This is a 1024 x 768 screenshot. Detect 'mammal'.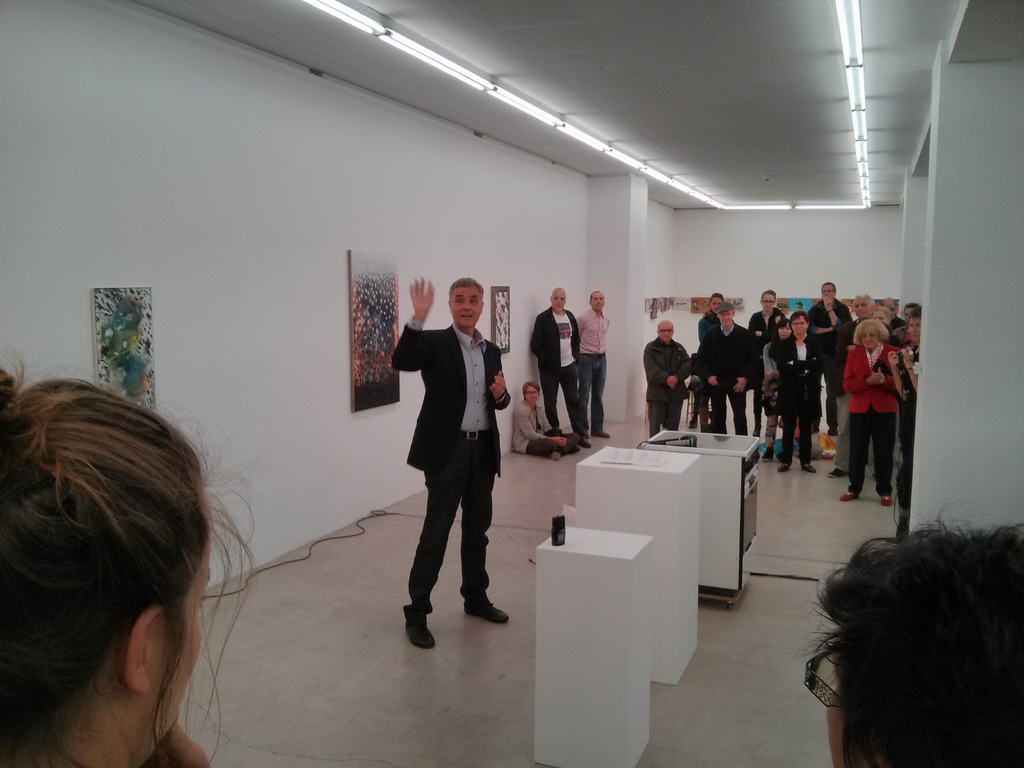
bbox=[904, 301, 914, 322].
